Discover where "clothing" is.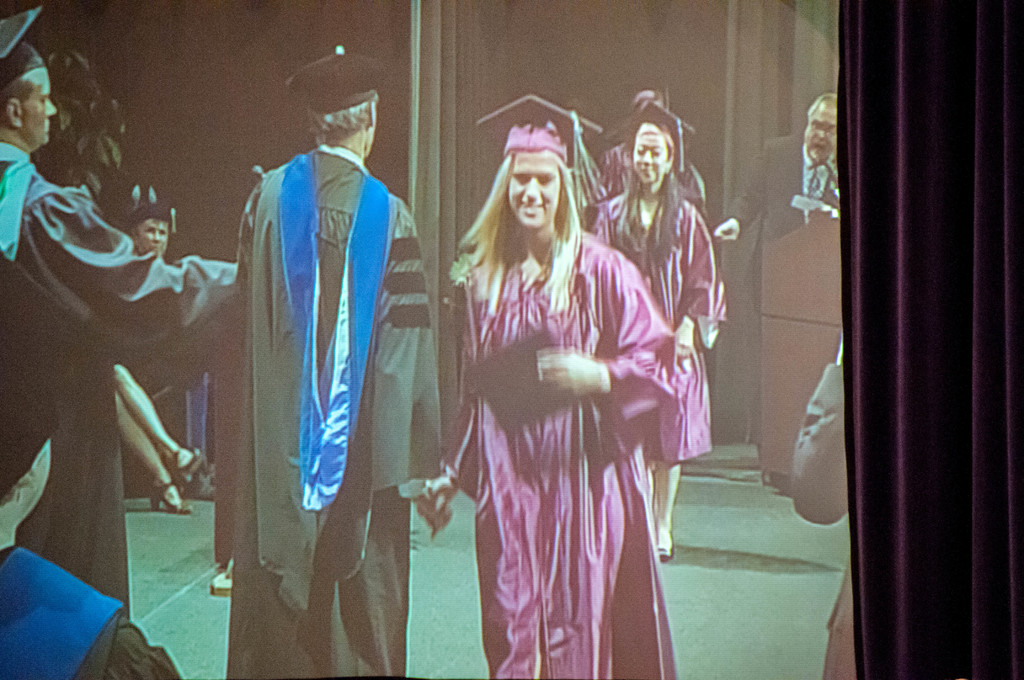
Discovered at locate(1, 142, 250, 596).
